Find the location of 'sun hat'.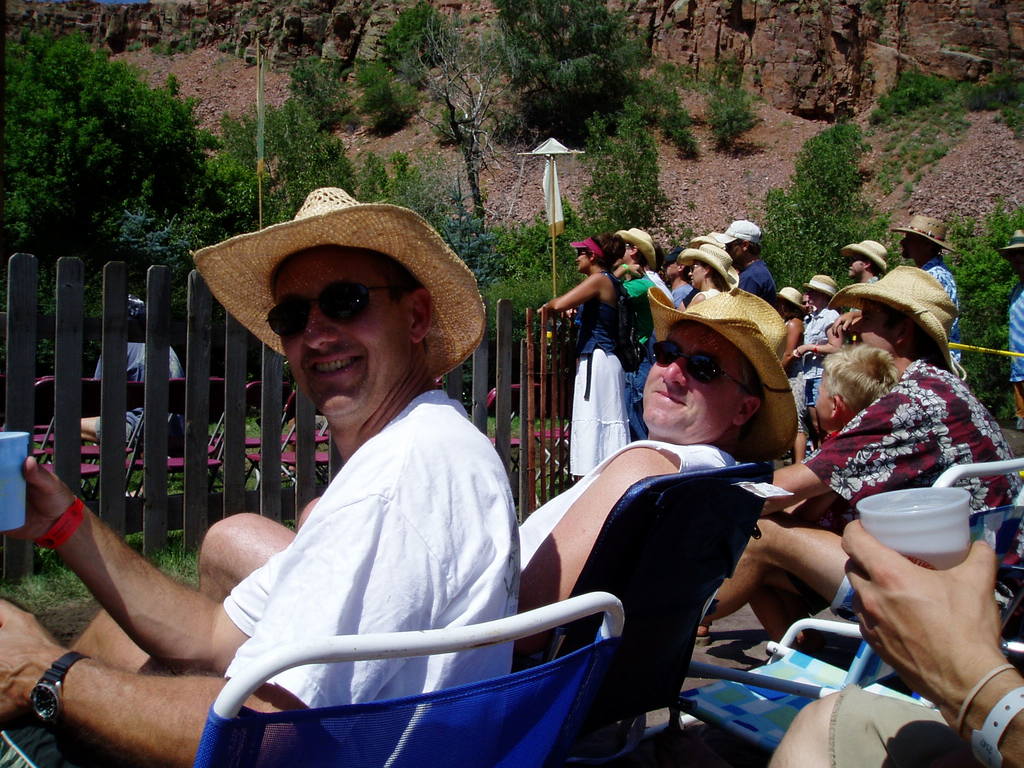
Location: (x1=572, y1=237, x2=607, y2=262).
